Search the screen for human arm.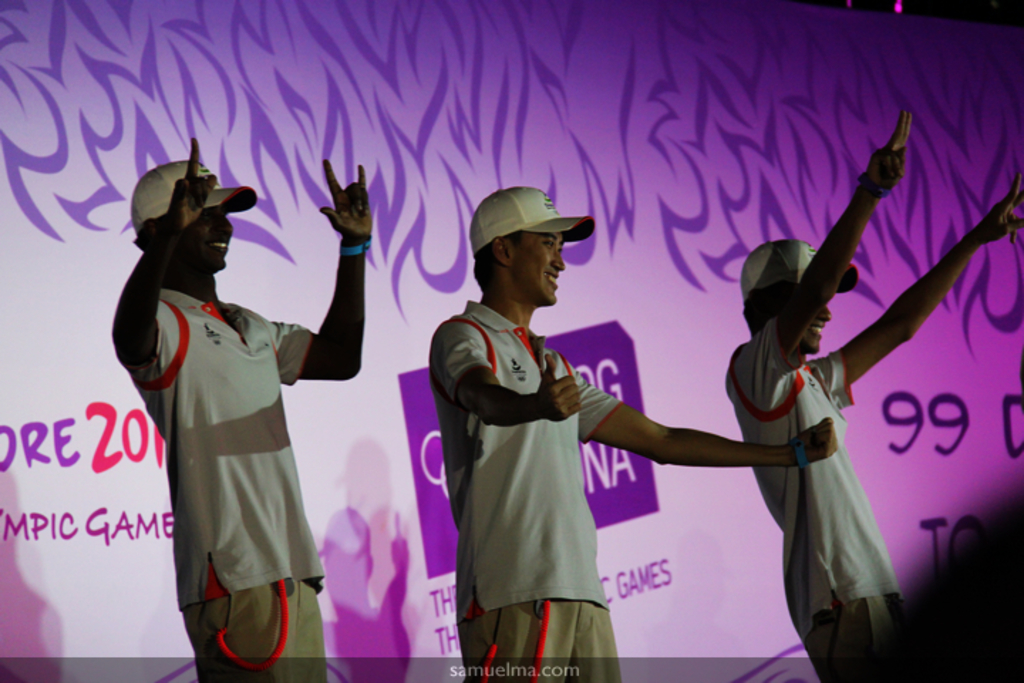
Found at <bbox>741, 110, 910, 388</bbox>.
